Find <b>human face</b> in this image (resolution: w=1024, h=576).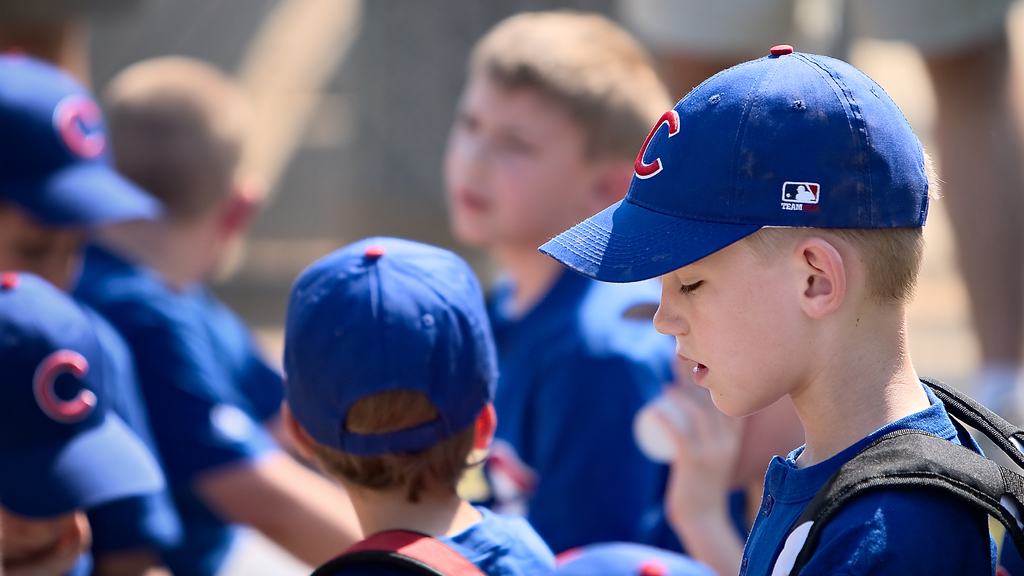
box(655, 238, 803, 419).
